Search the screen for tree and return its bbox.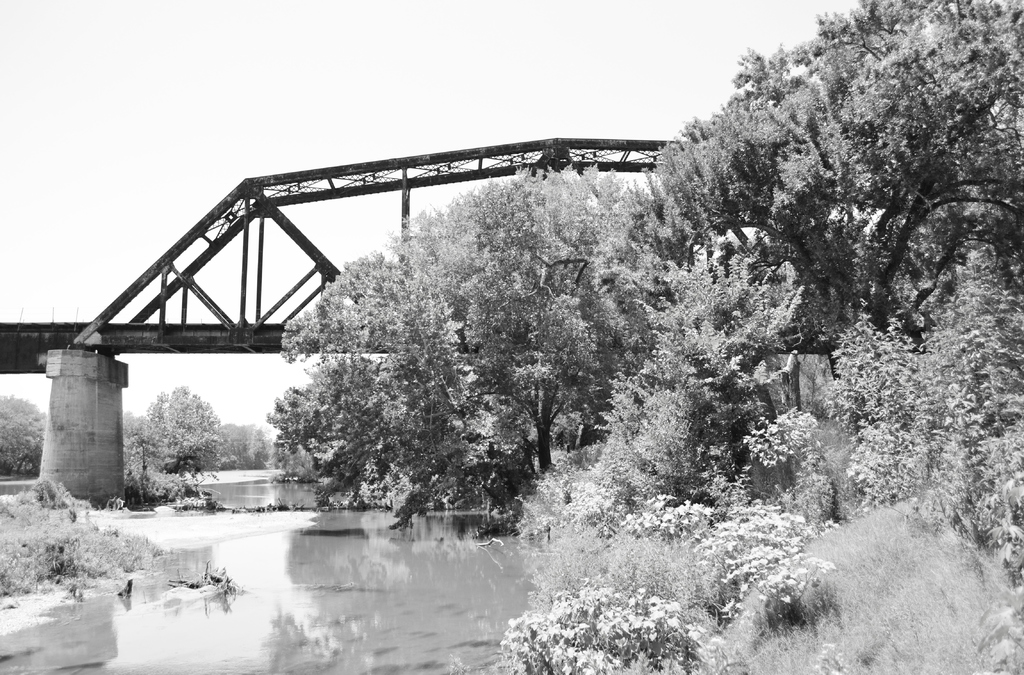
Found: detection(643, 0, 1023, 356).
